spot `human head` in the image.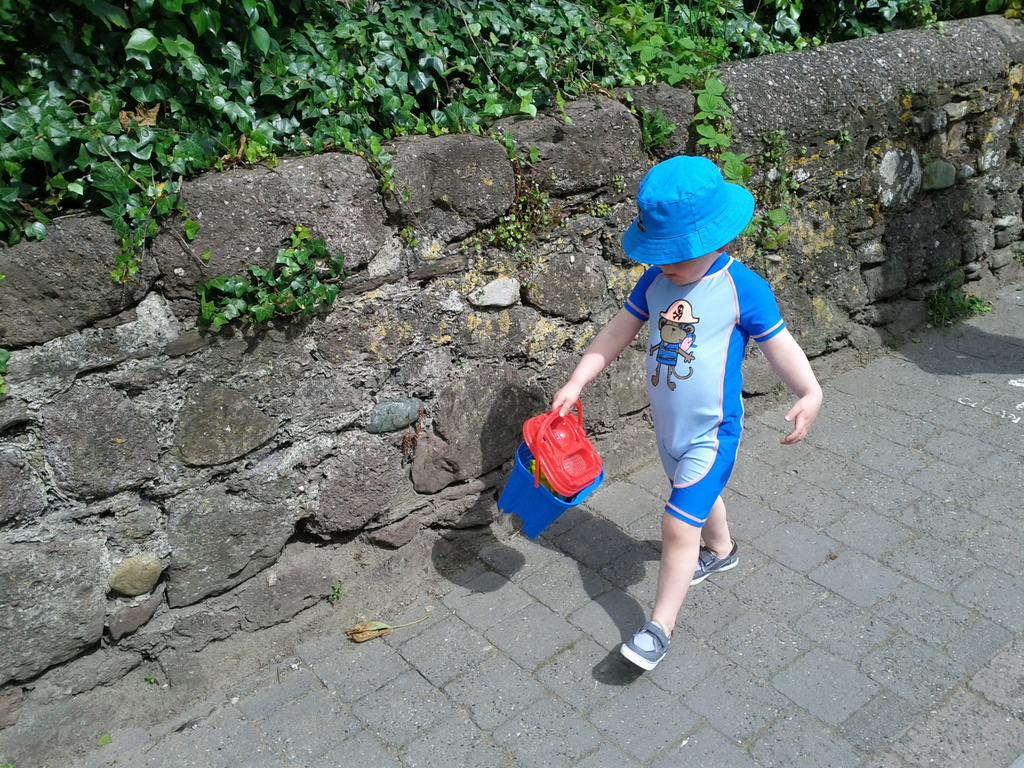
`human head` found at detection(623, 159, 742, 273).
